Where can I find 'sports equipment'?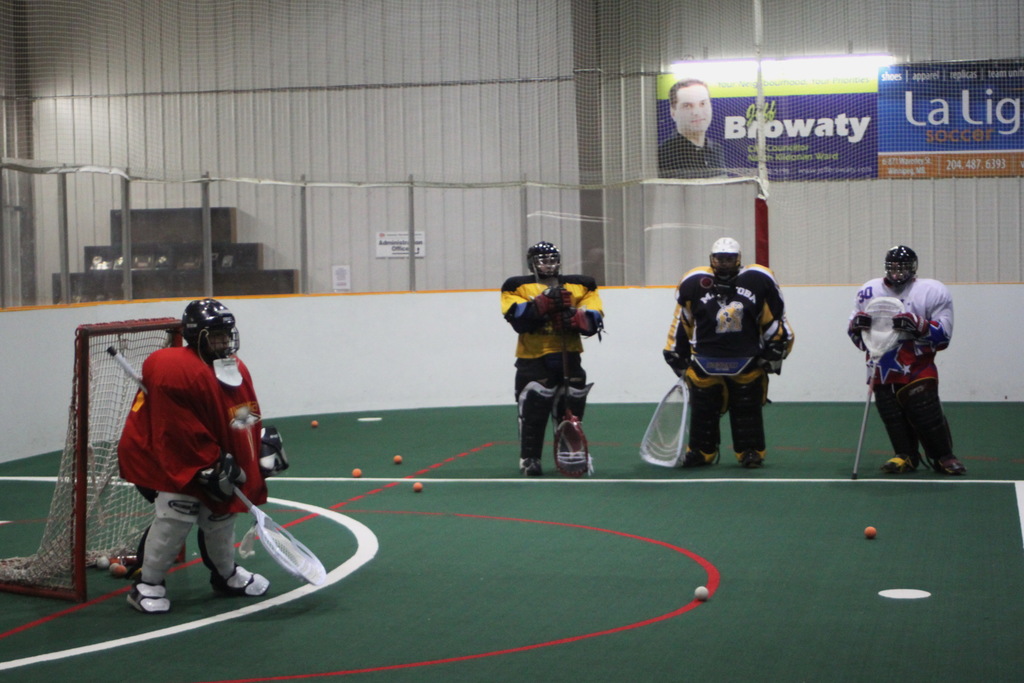
You can find it at bbox=(233, 485, 328, 586).
